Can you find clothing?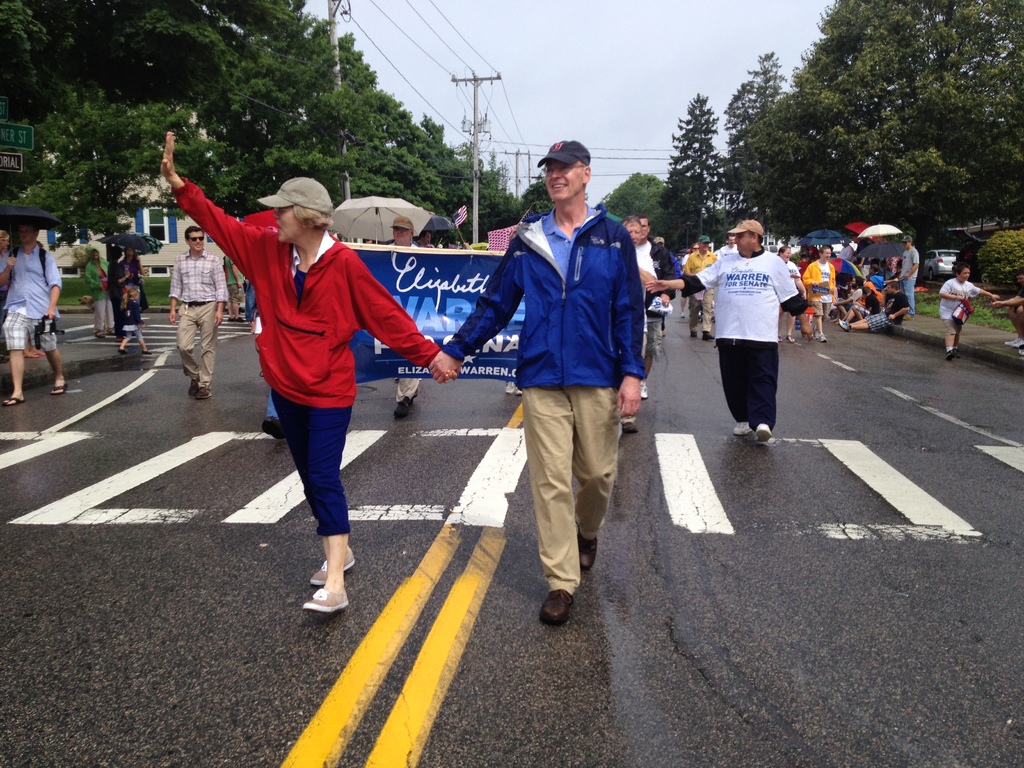
Yes, bounding box: x1=111, y1=256, x2=151, y2=344.
